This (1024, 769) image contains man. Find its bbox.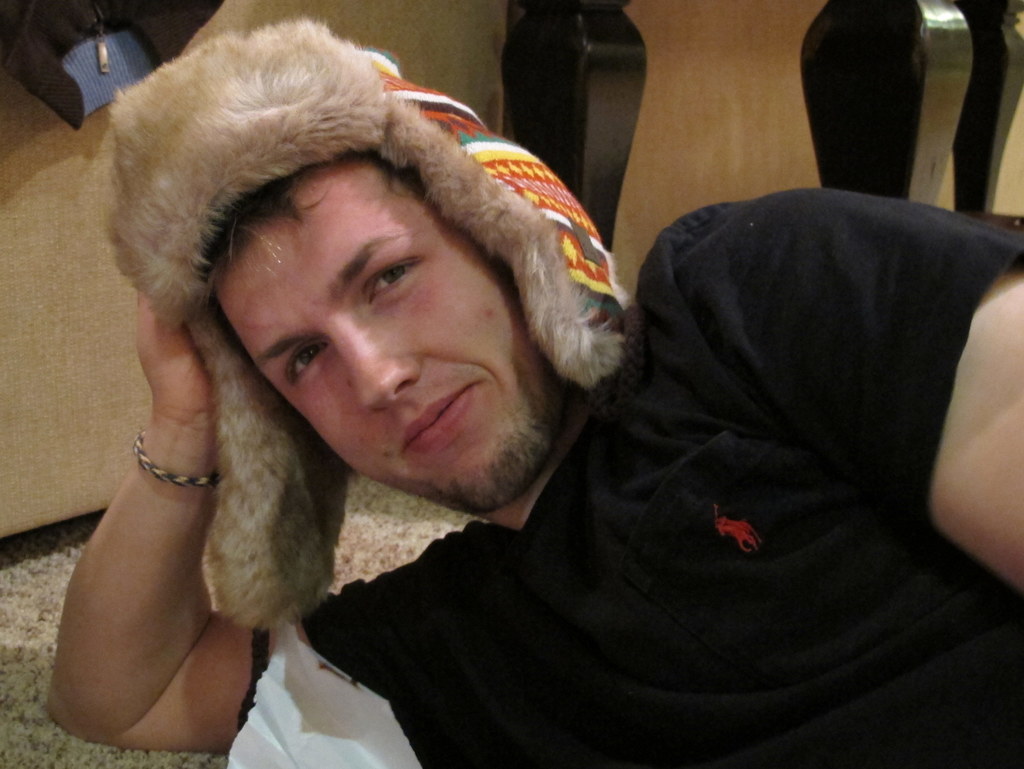
17/11/963/763.
